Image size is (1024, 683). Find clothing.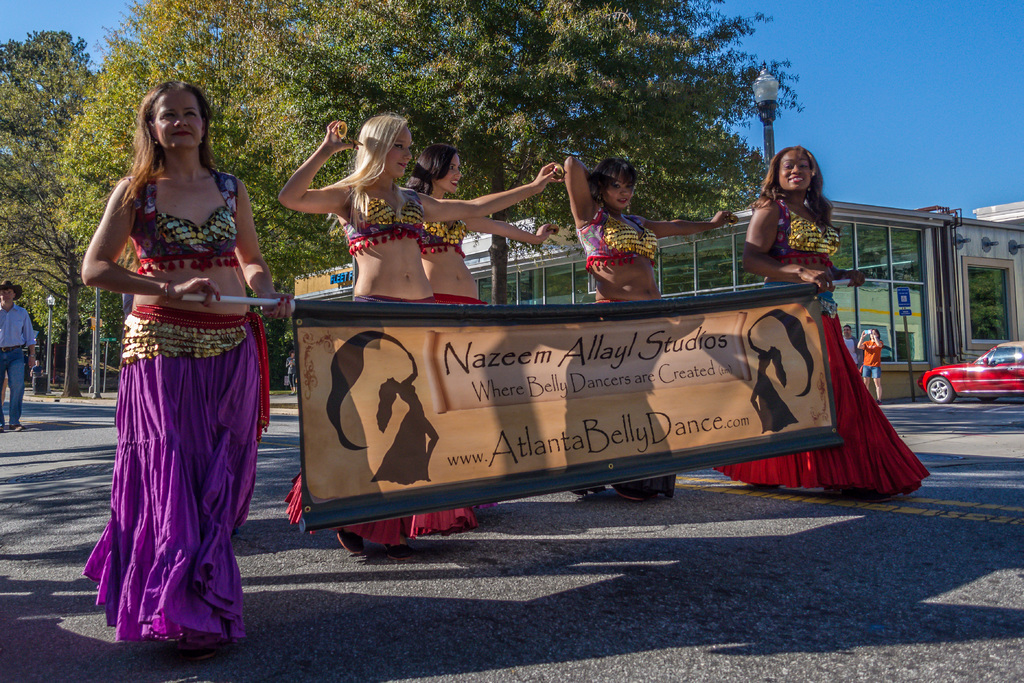
bbox=(581, 204, 658, 270).
